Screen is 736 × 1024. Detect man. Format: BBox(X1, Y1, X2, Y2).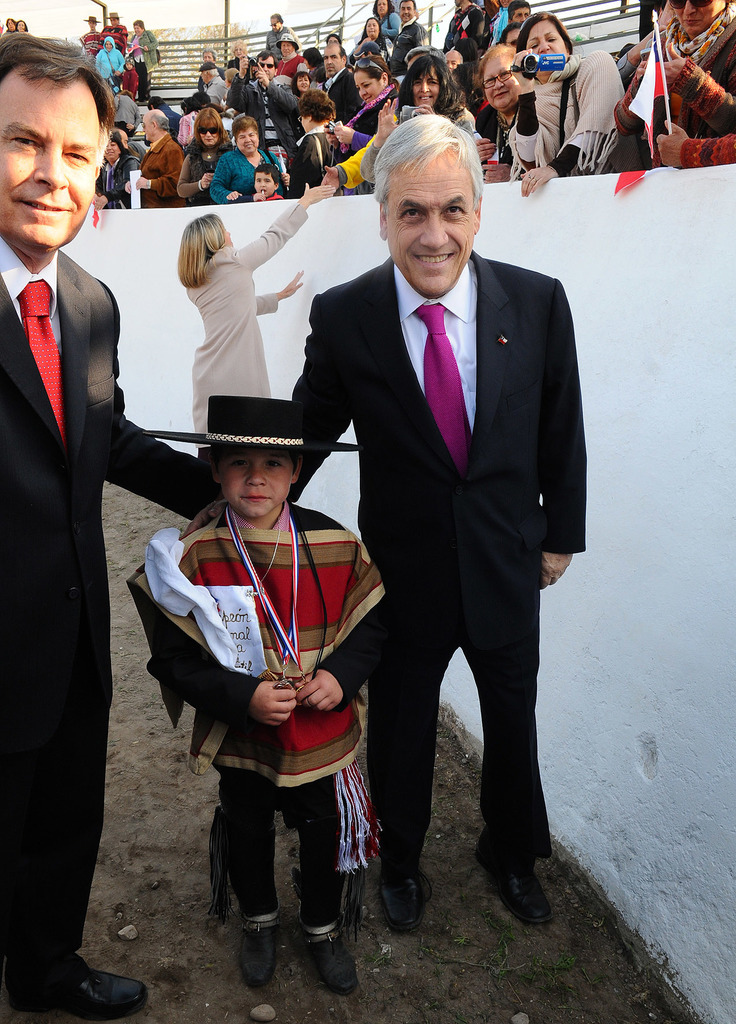
BBox(0, 29, 237, 1023).
